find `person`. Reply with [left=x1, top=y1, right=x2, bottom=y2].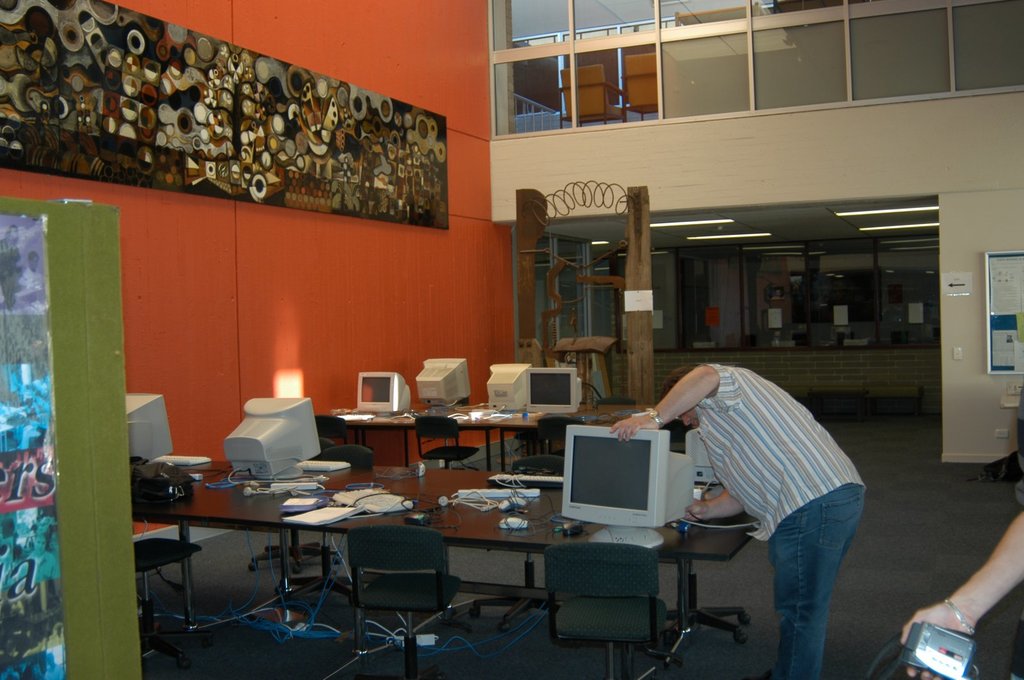
[left=673, top=329, right=890, bottom=666].
